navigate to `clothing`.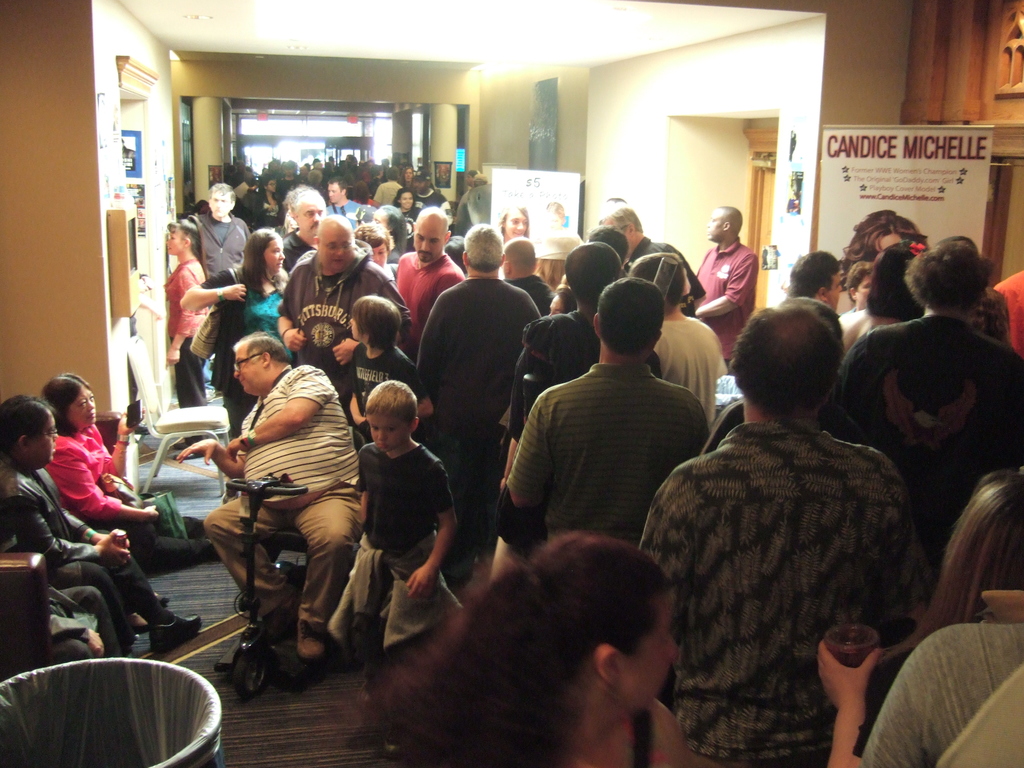
Navigation target: 507:276:557:306.
